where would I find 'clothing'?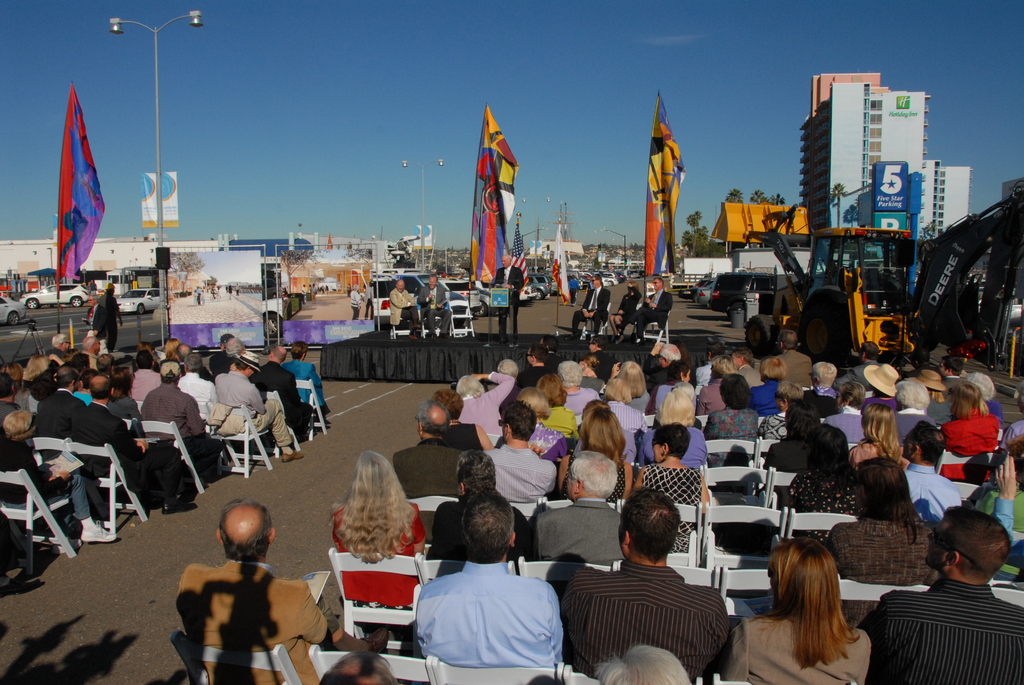
At Rect(972, 478, 1023, 564).
